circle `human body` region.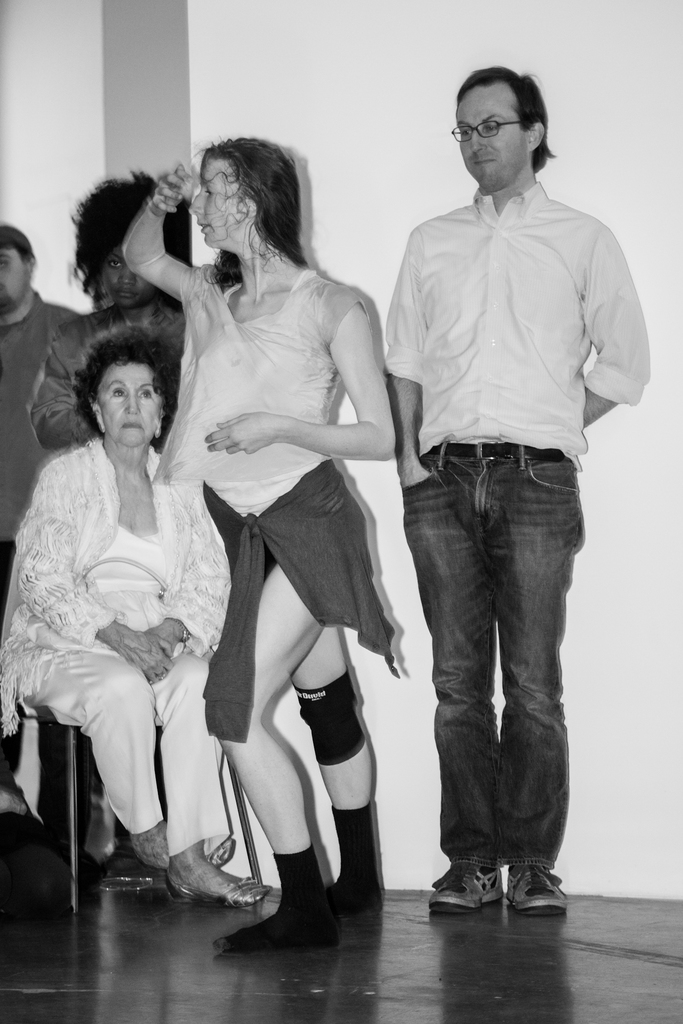
Region: select_region(123, 127, 411, 956).
